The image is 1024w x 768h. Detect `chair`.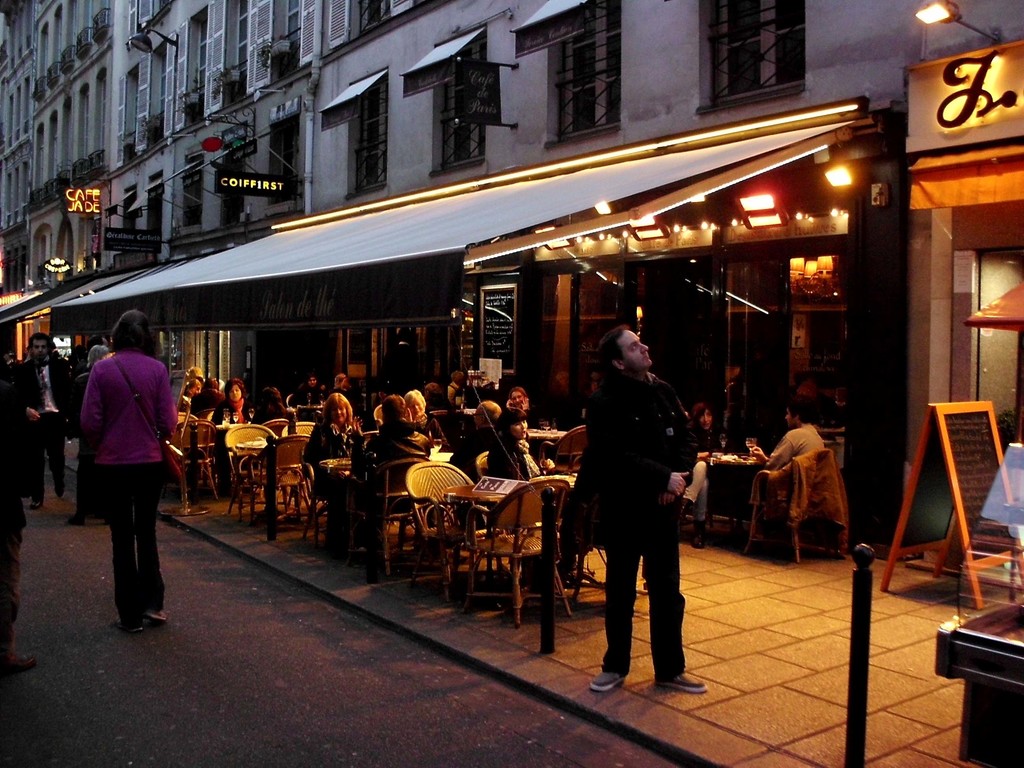
Detection: pyautogui.locateOnScreen(535, 424, 591, 493).
